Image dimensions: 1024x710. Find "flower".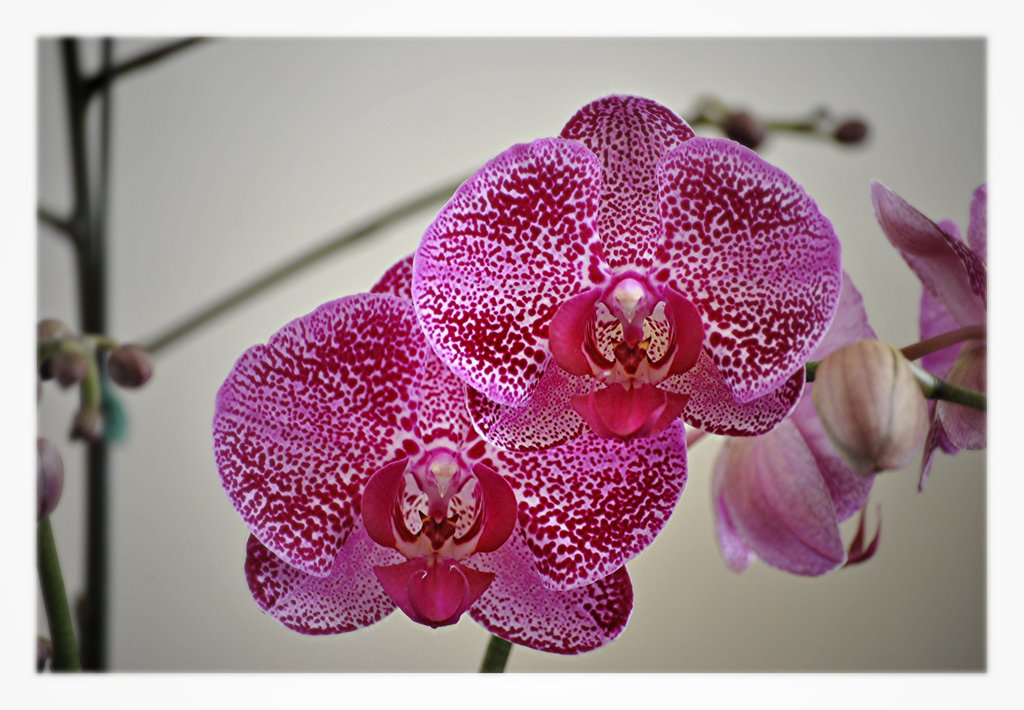
pyautogui.locateOnScreen(708, 268, 885, 575).
